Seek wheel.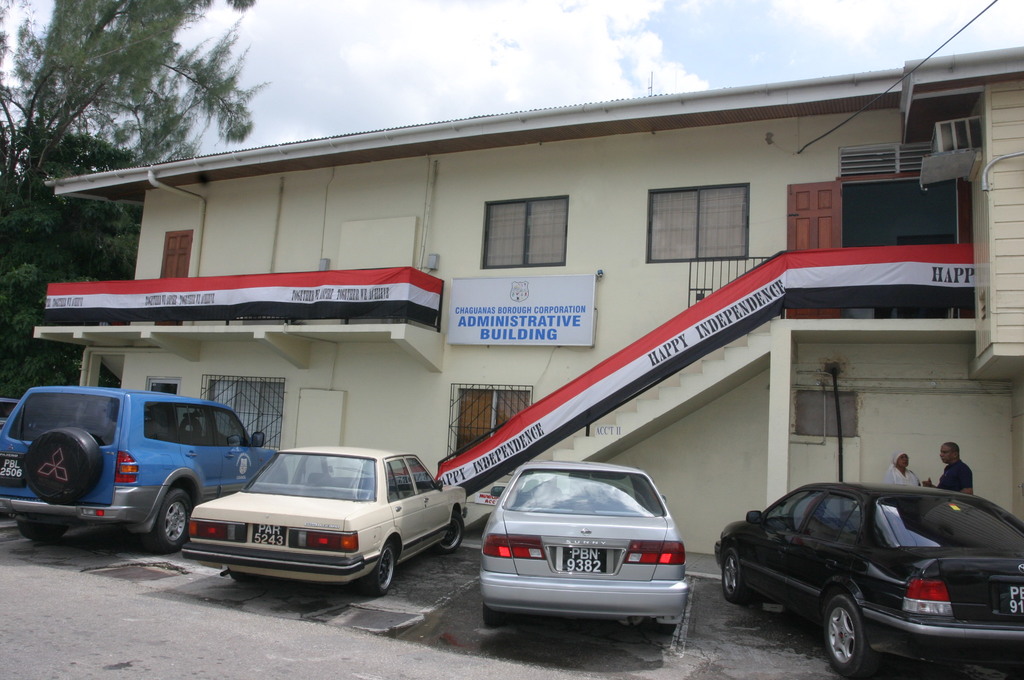
<bbox>24, 427, 104, 505</bbox>.
